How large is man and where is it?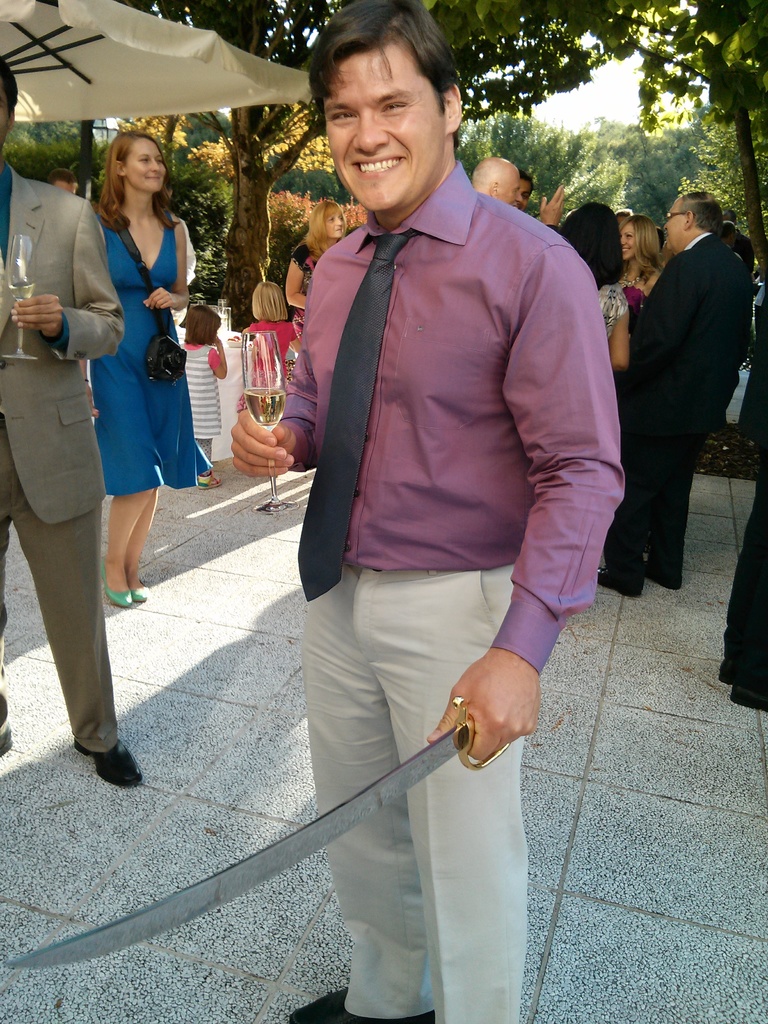
Bounding box: [x1=468, y1=157, x2=567, y2=228].
